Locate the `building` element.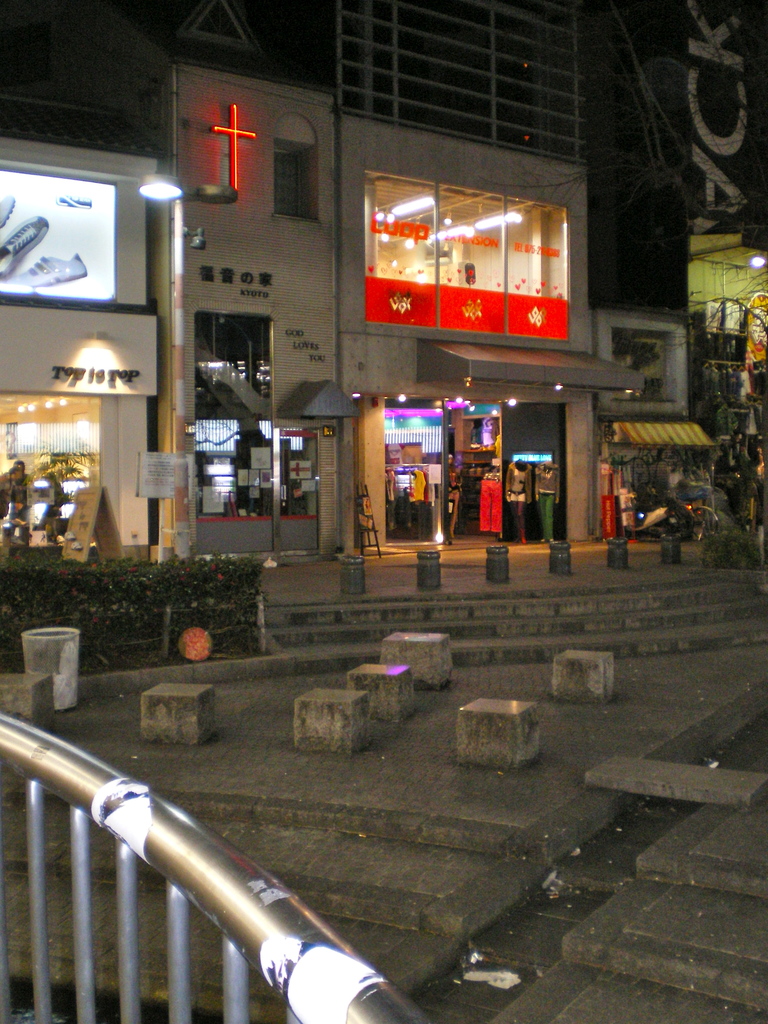
Element bbox: 680,216,767,438.
